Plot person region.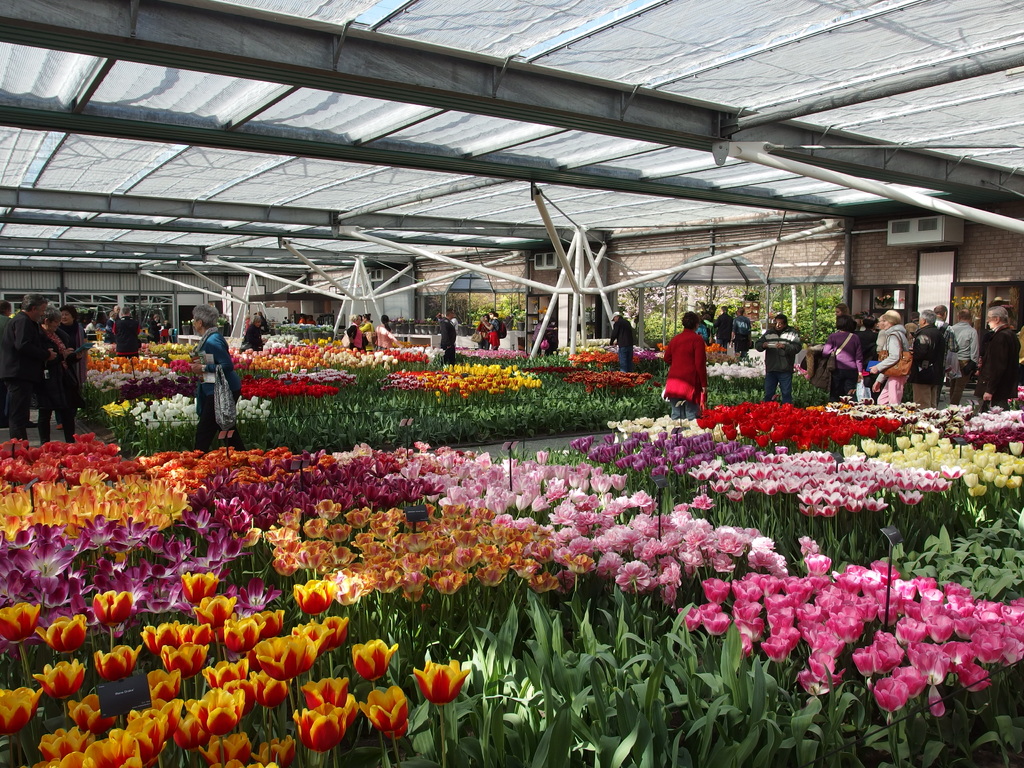
Plotted at l=820, t=311, r=865, b=399.
